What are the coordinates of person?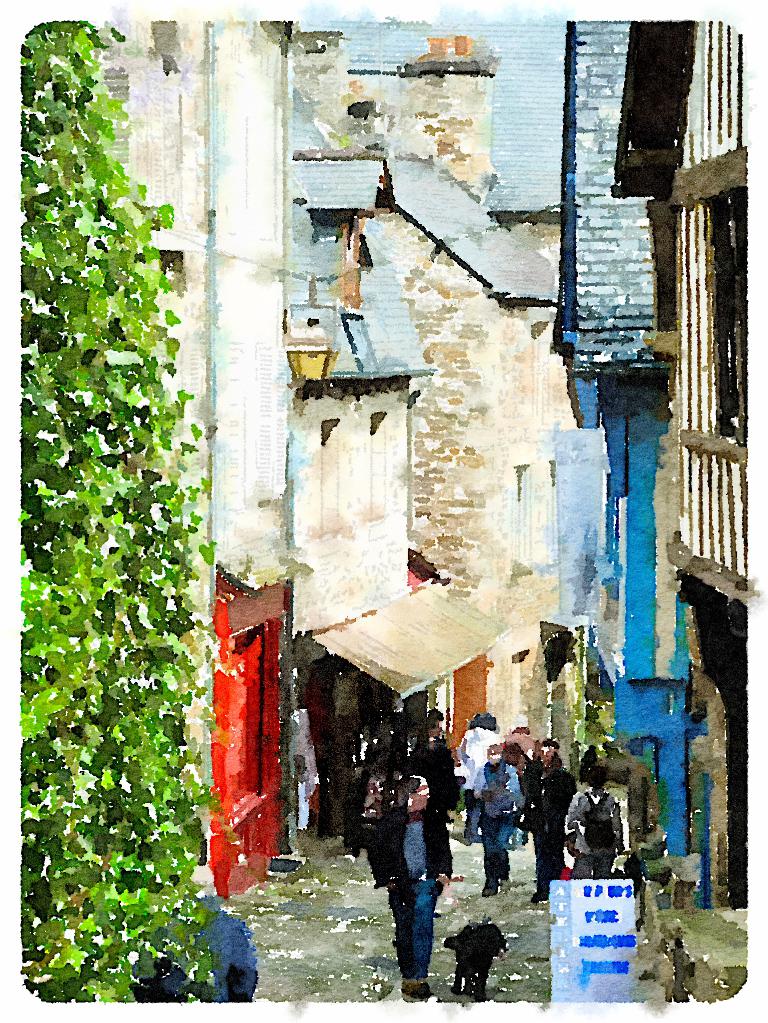
(514, 746, 572, 903).
